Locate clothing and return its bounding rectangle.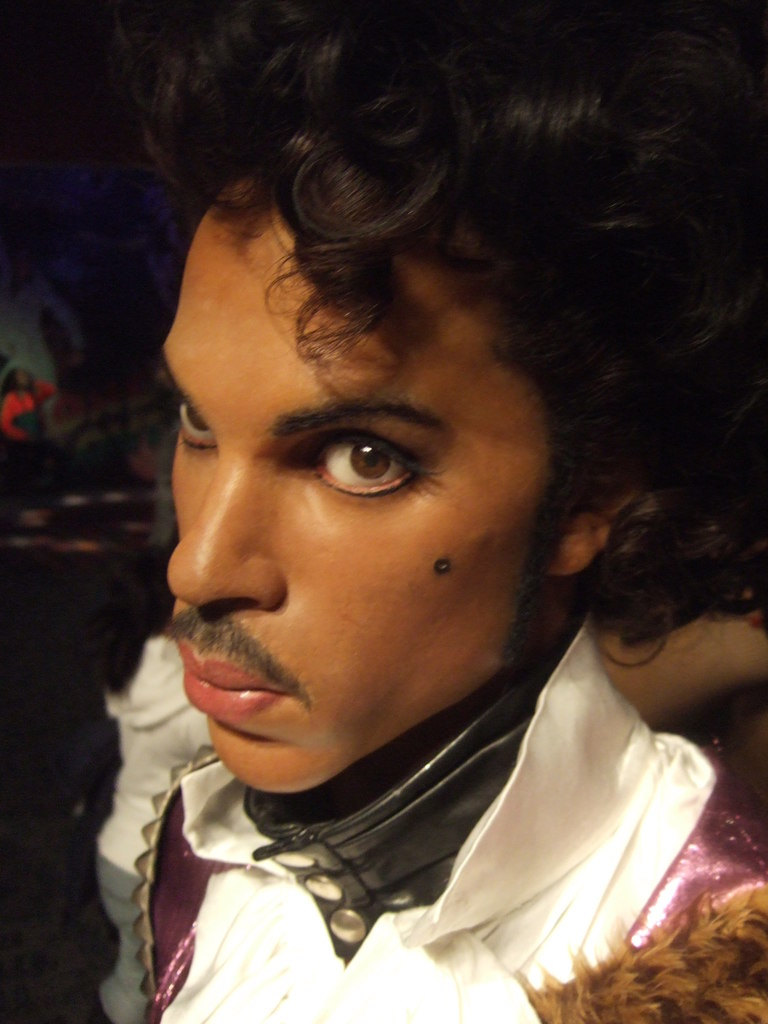
<region>25, 643, 767, 1012</region>.
